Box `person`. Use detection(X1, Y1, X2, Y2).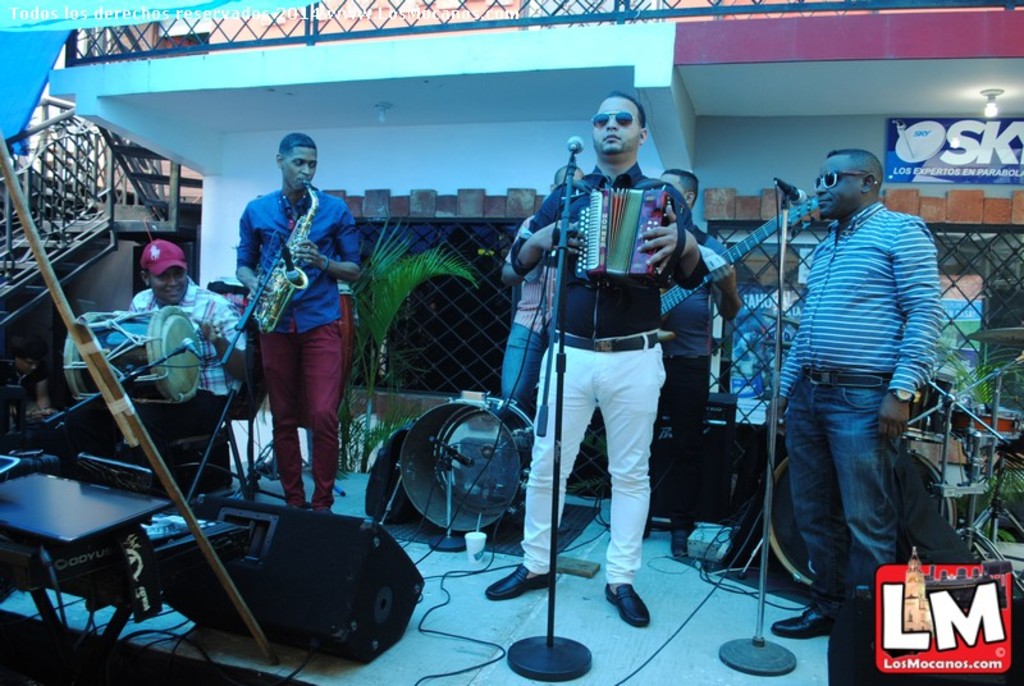
detection(645, 166, 742, 558).
